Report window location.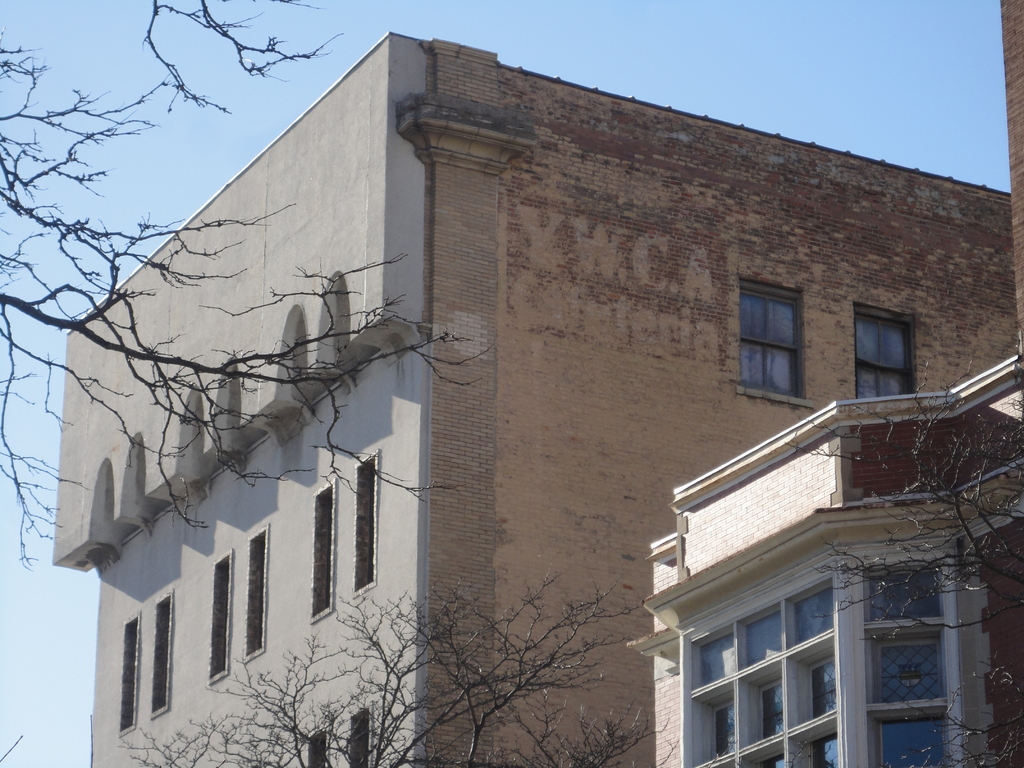
Report: (left=735, top=273, right=806, bottom=403).
